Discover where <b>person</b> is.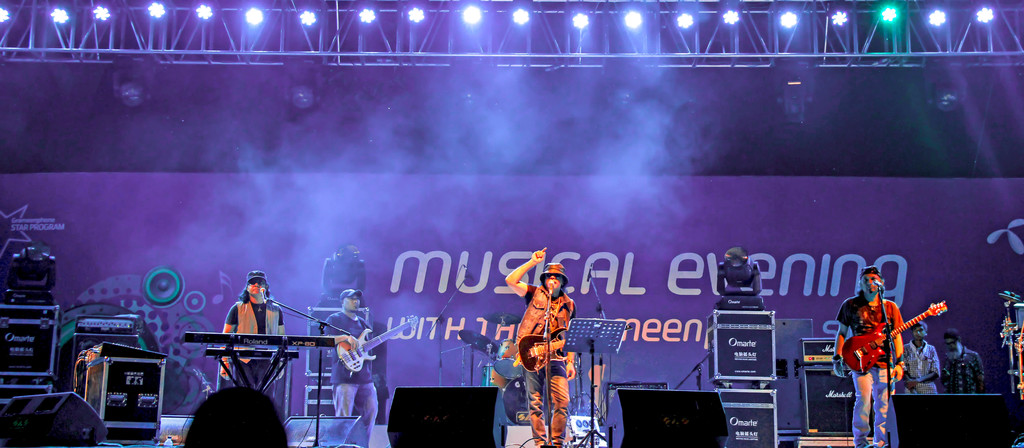
Discovered at (325,287,378,430).
